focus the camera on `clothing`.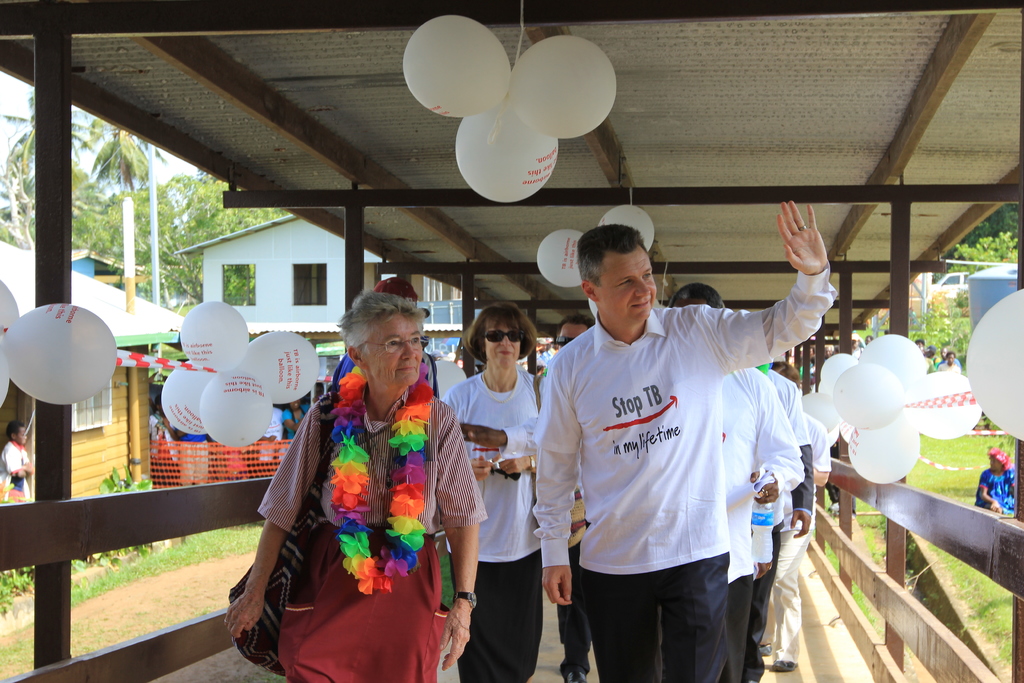
Focus region: x1=707 y1=372 x2=835 y2=678.
